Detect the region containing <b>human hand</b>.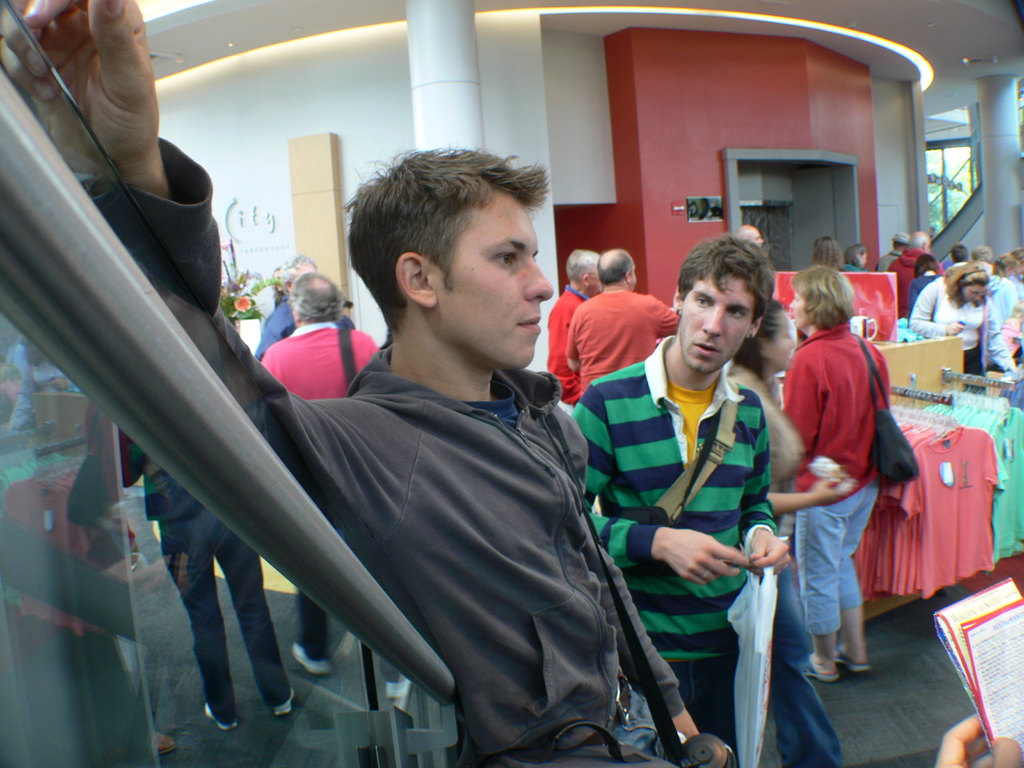
bbox=(668, 527, 755, 588).
